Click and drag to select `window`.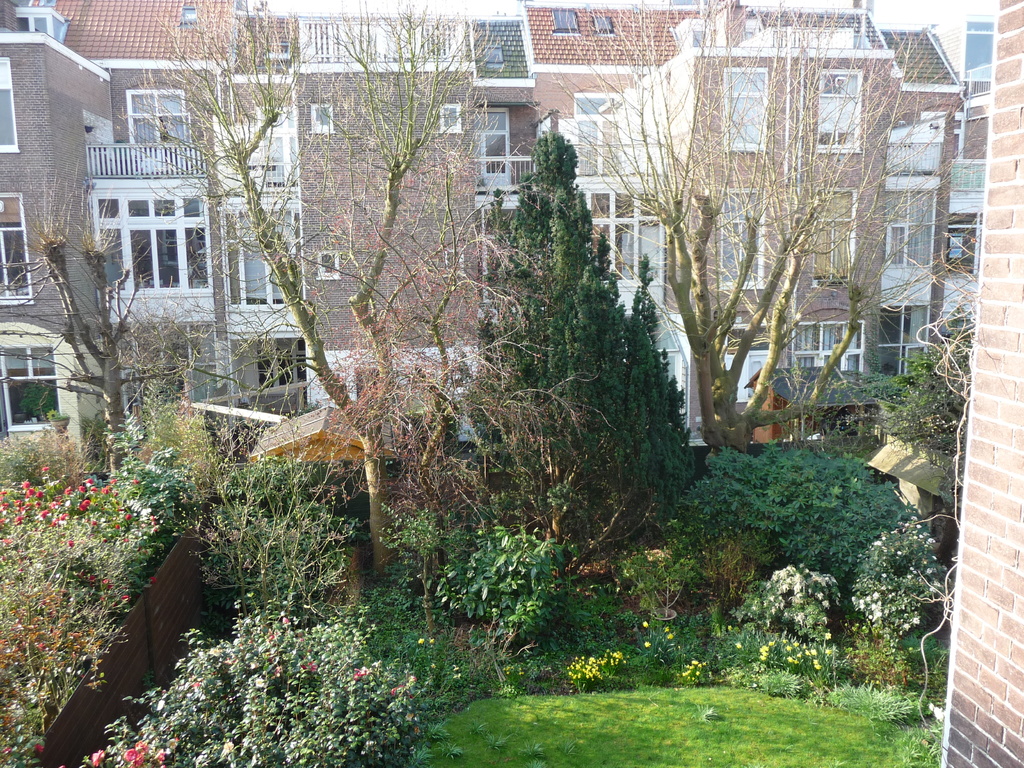
Selection: box(564, 191, 668, 286).
